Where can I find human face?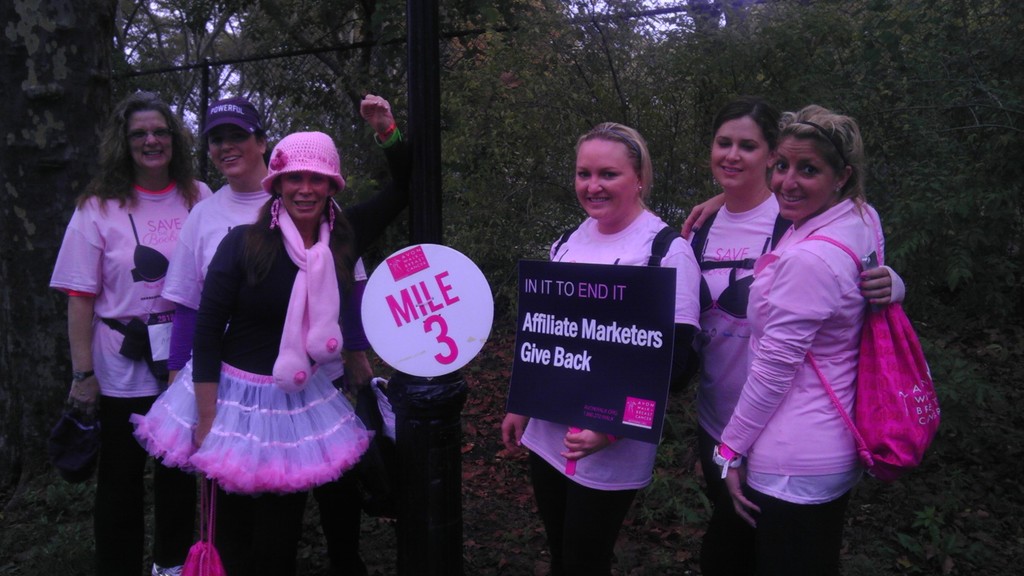
You can find it at box=[282, 173, 328, 216].
